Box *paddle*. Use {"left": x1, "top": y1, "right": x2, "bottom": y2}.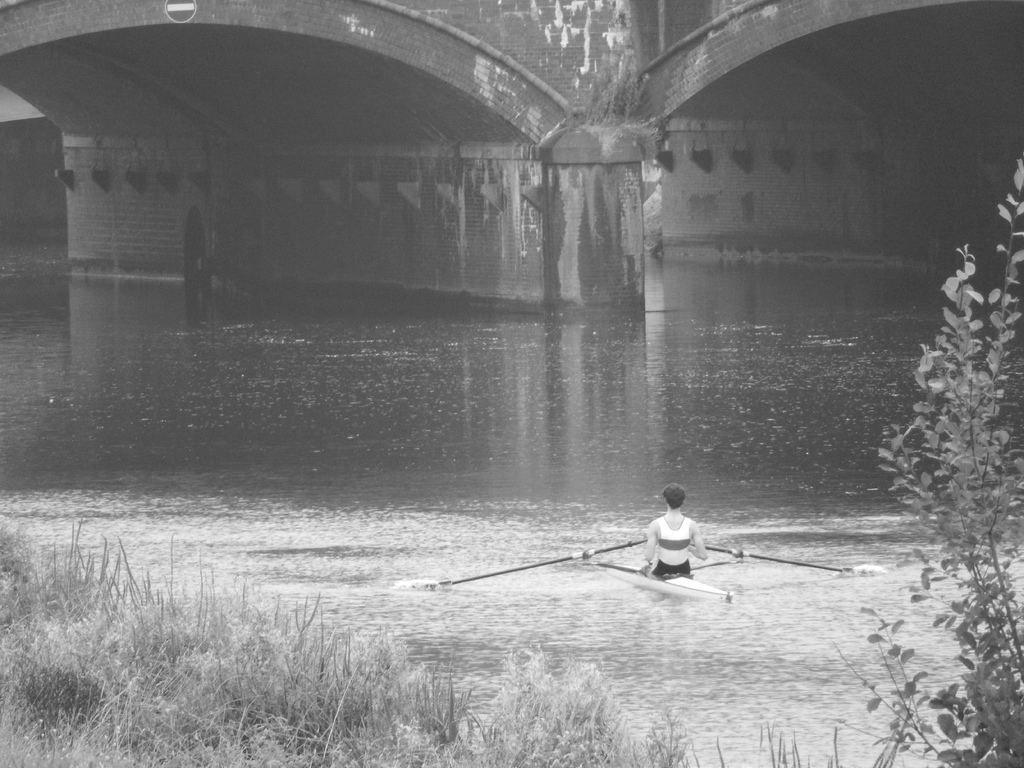
{"left": 687, "top": 542, "right": 884, "bottom": 575}.
